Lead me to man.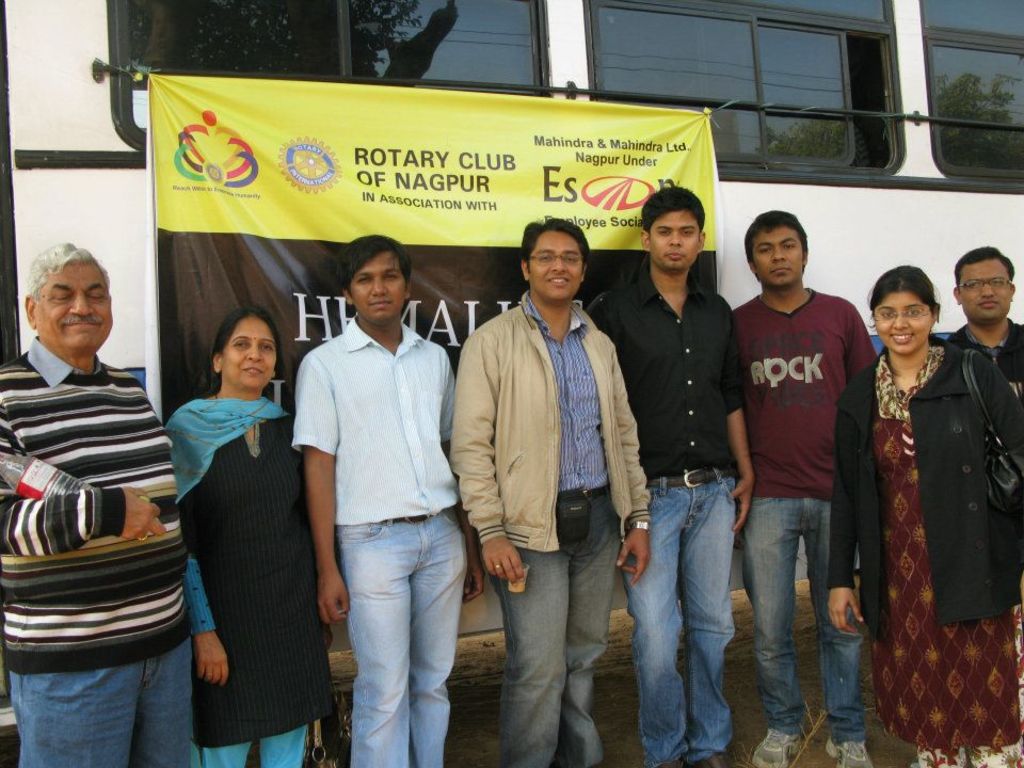
Lead to [left=588, top=186, right=758, bottom=767].
